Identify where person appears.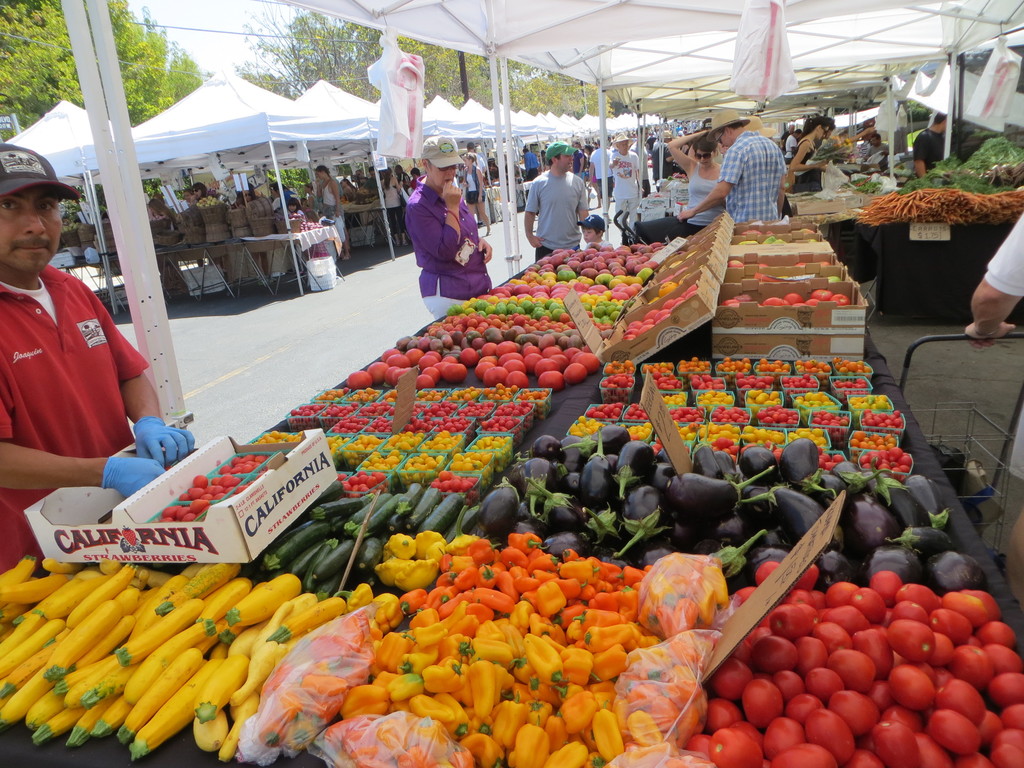
Appears at Rect(376, 161, 408, 248).
